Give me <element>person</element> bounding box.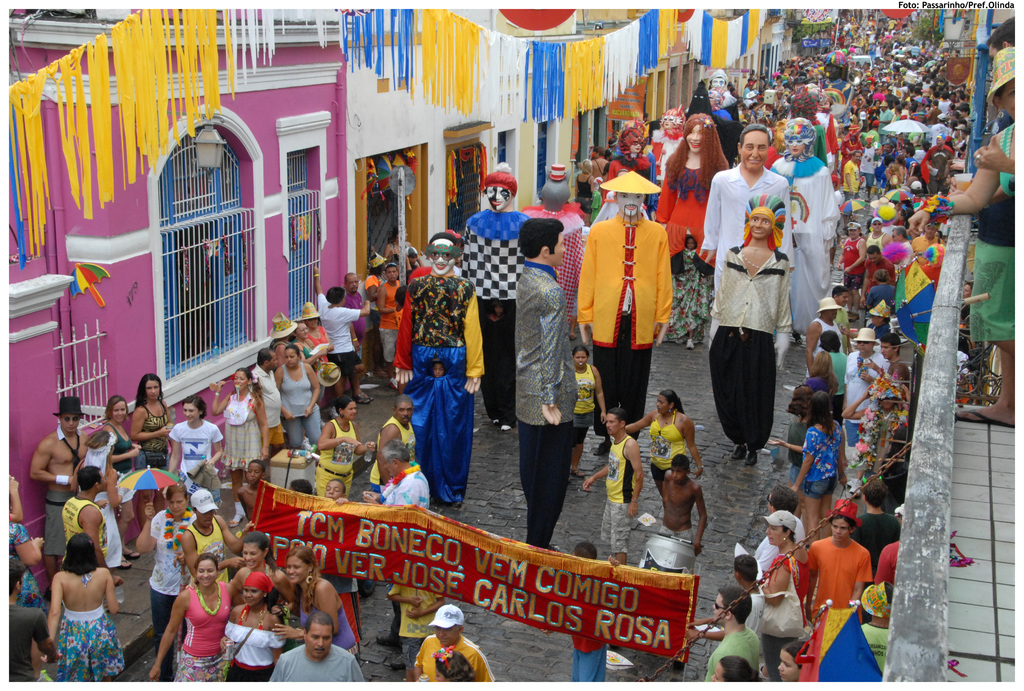
[893, 226, 912, 267].
